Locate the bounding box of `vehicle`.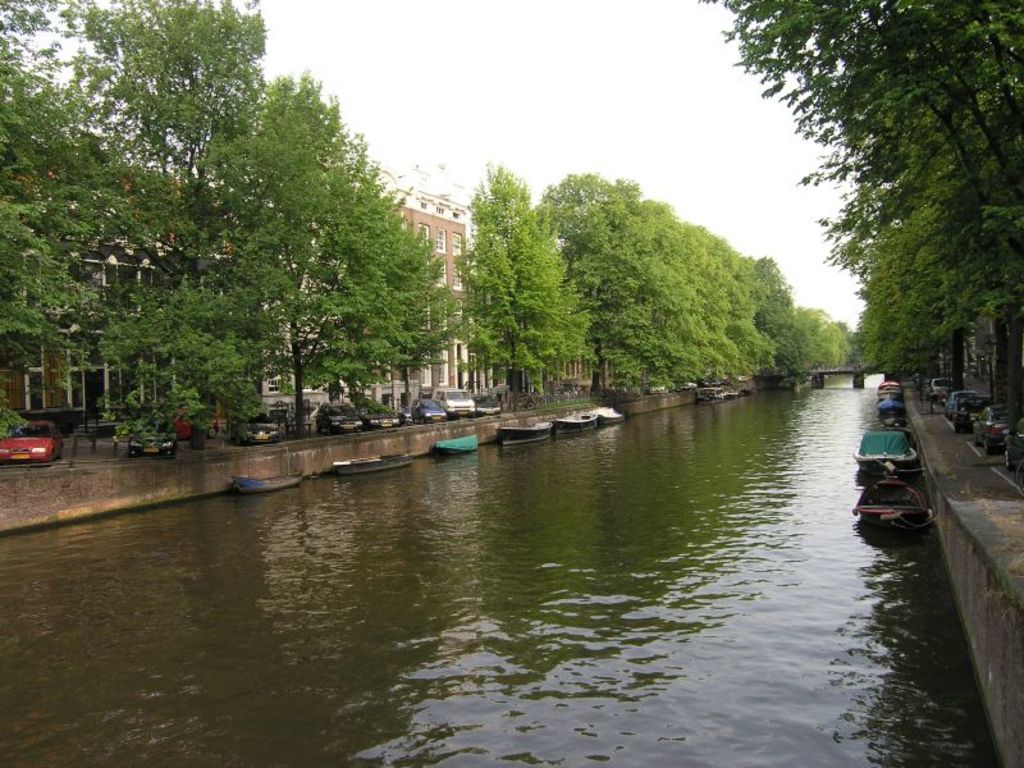
Bounding box: rect(851, 430, 941, 483).
